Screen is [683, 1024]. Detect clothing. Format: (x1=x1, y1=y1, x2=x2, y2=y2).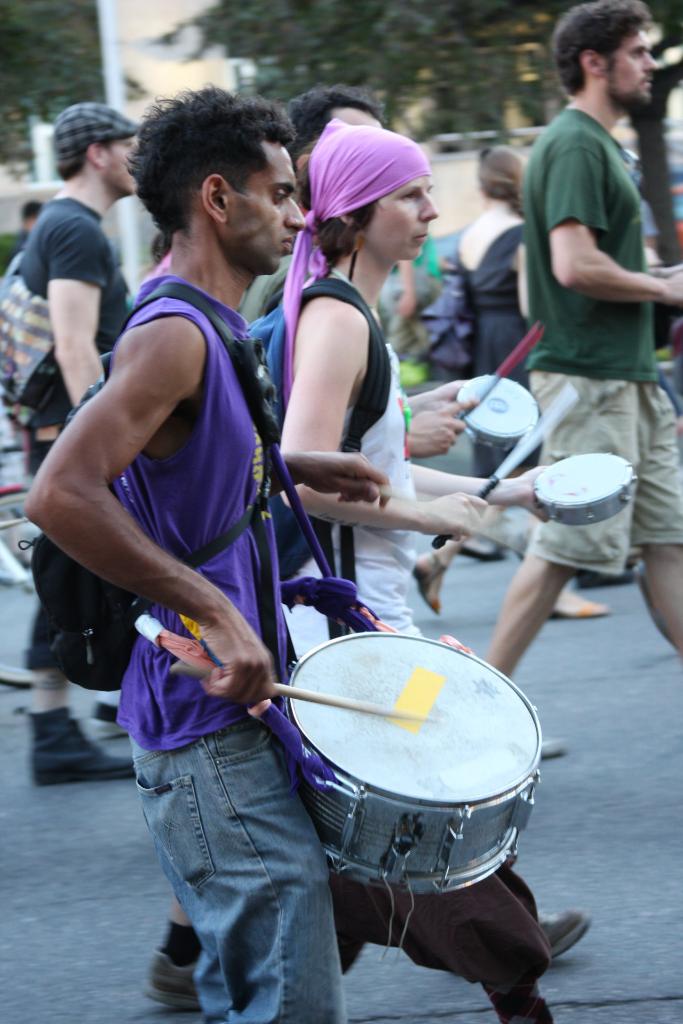
(x1=272, y1=285, x2=419, y2=636).
